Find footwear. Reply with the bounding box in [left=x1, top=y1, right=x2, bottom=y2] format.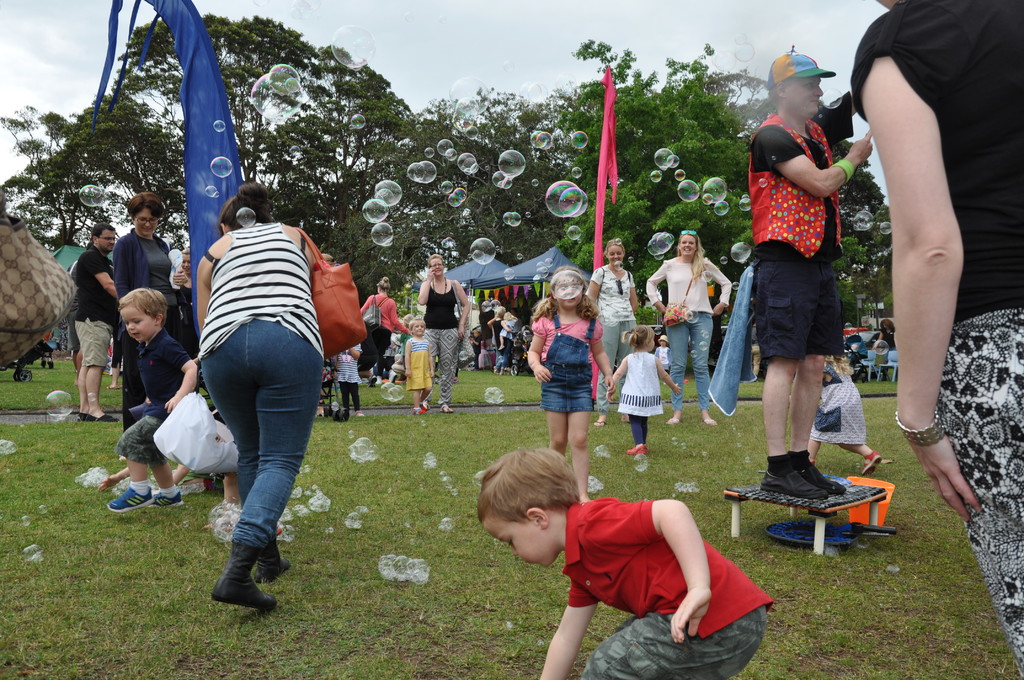
[left=81, top=411, right=88, bottom=420].
